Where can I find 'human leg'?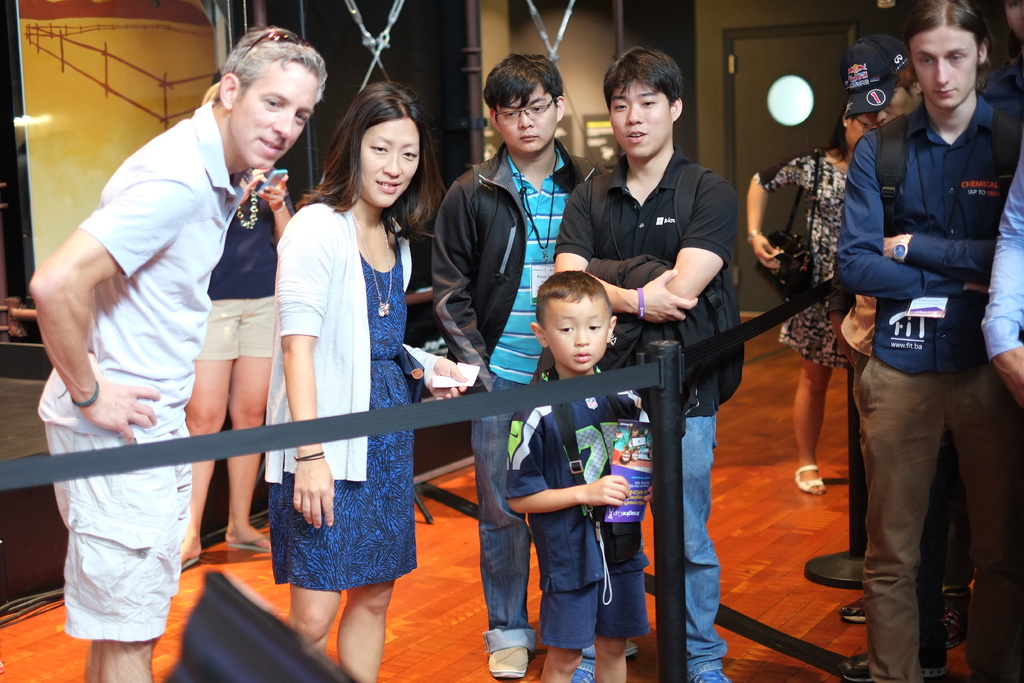
You can find it at box(175, 377, 233, 565).
